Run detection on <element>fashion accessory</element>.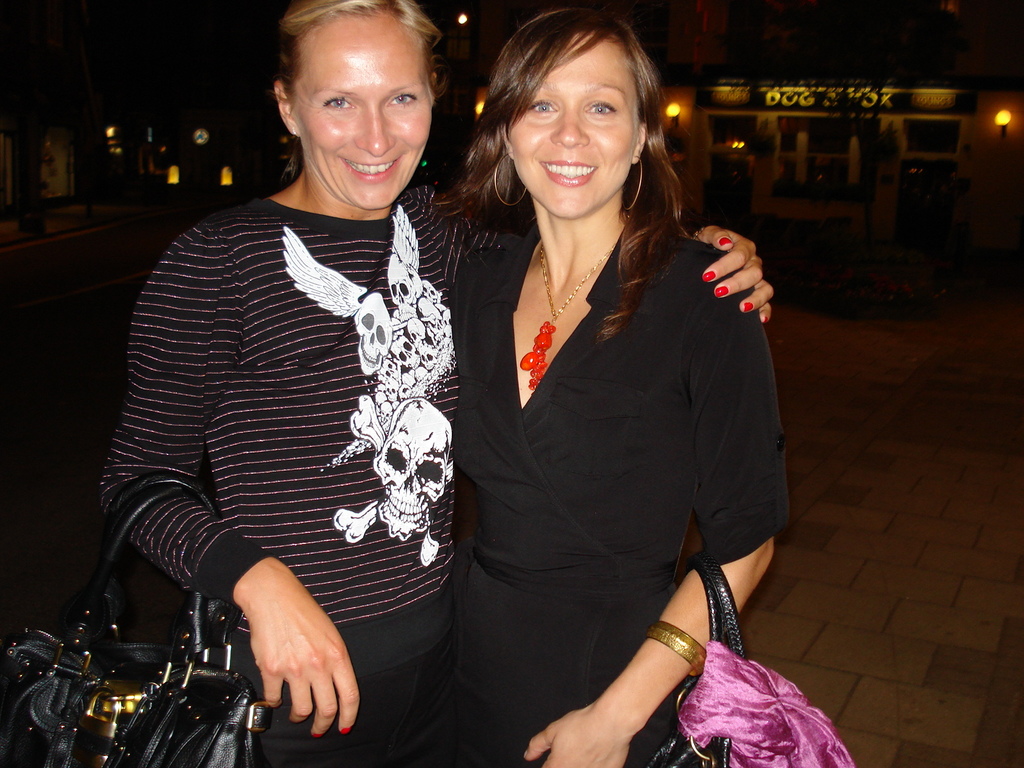
Result: crop(0, 476, 275, 767).
